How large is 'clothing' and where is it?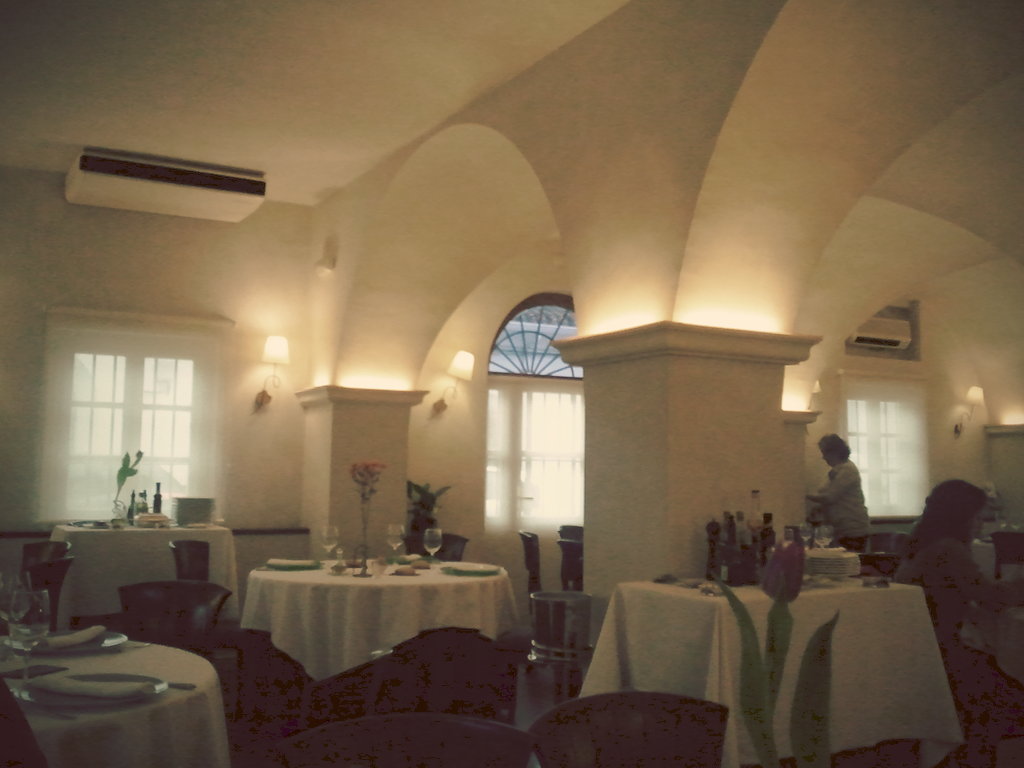
Bounding box: box=[895, 530, 1008, 741].
